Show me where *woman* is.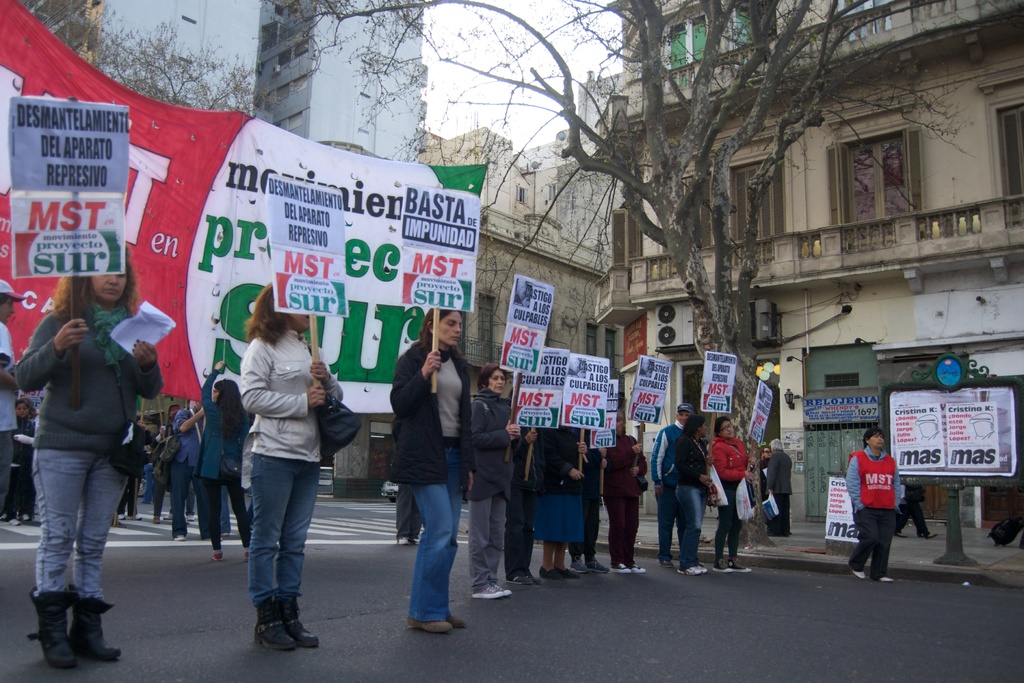
*woman* is at left=538, top=424, right=586, bottom=579.
